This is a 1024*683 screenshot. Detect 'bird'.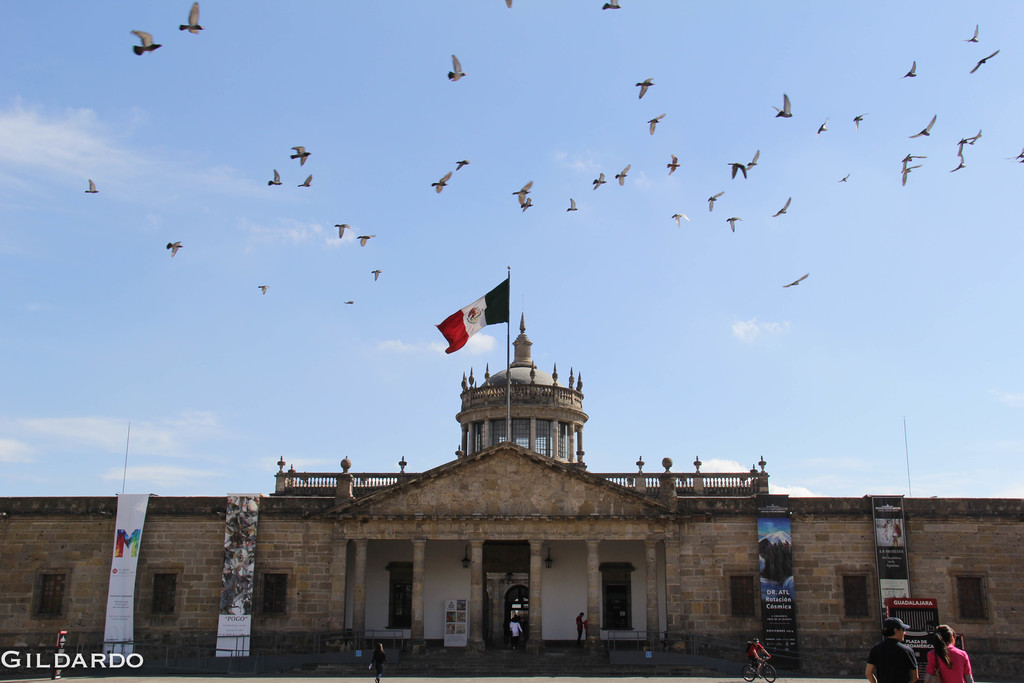
{"x1": 292, "y1": 144, "x2": 314, "y2": 165}.
